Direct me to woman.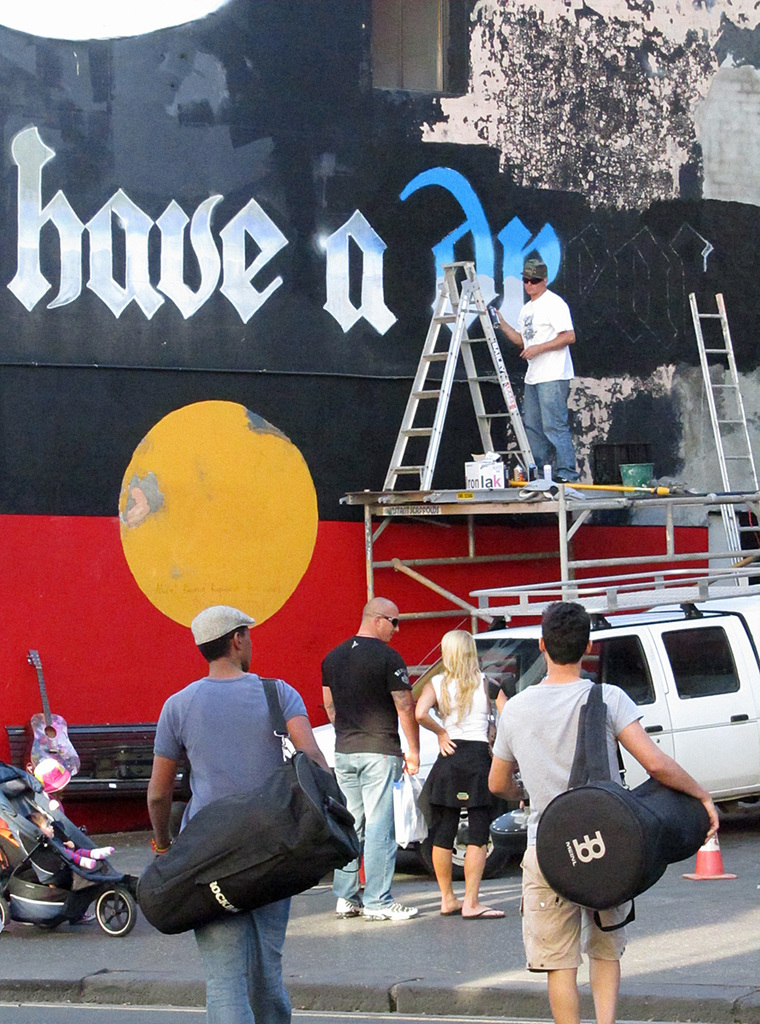
Direction: crop(426, 637, 531, 938).
